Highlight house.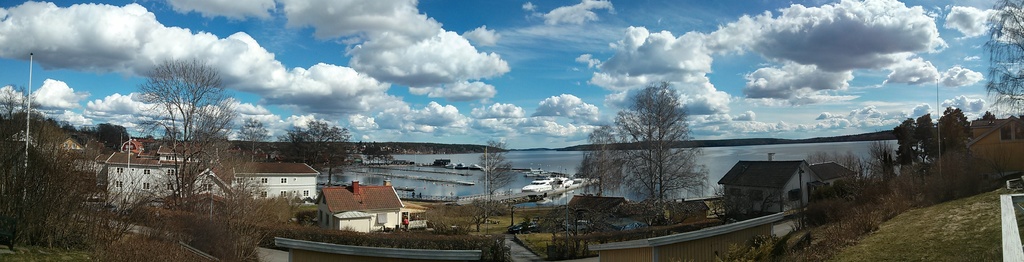
Highlighted region: [723, 163, 808, 223].
